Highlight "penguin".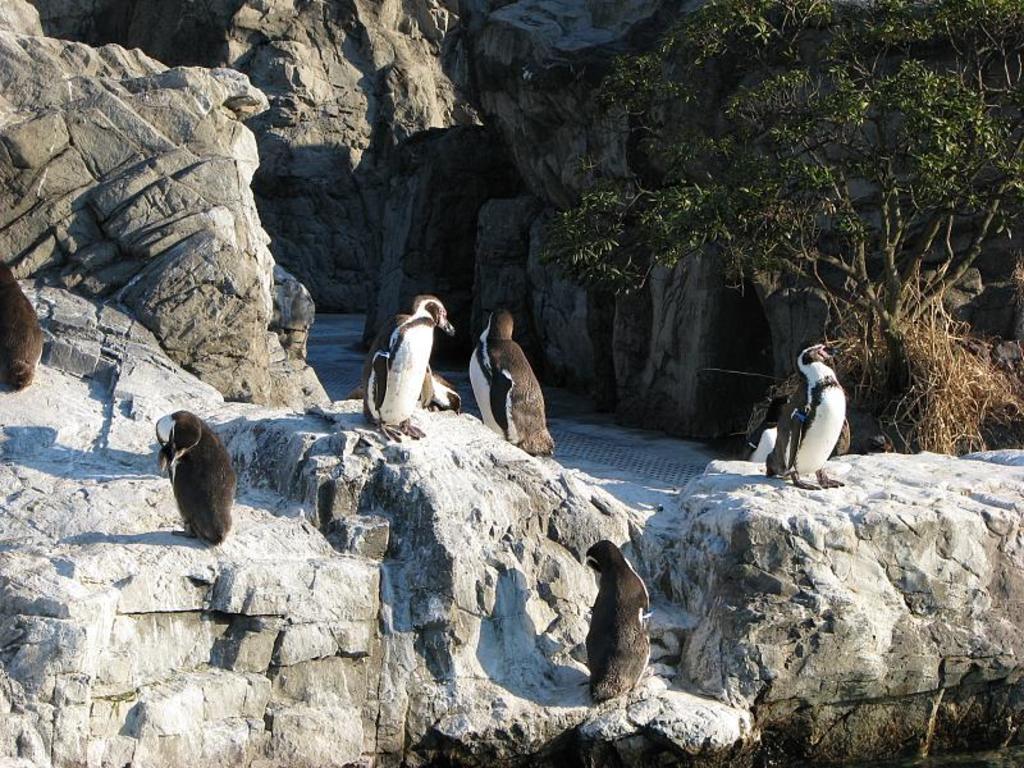
Highlighted region: 360/291/458/448.
